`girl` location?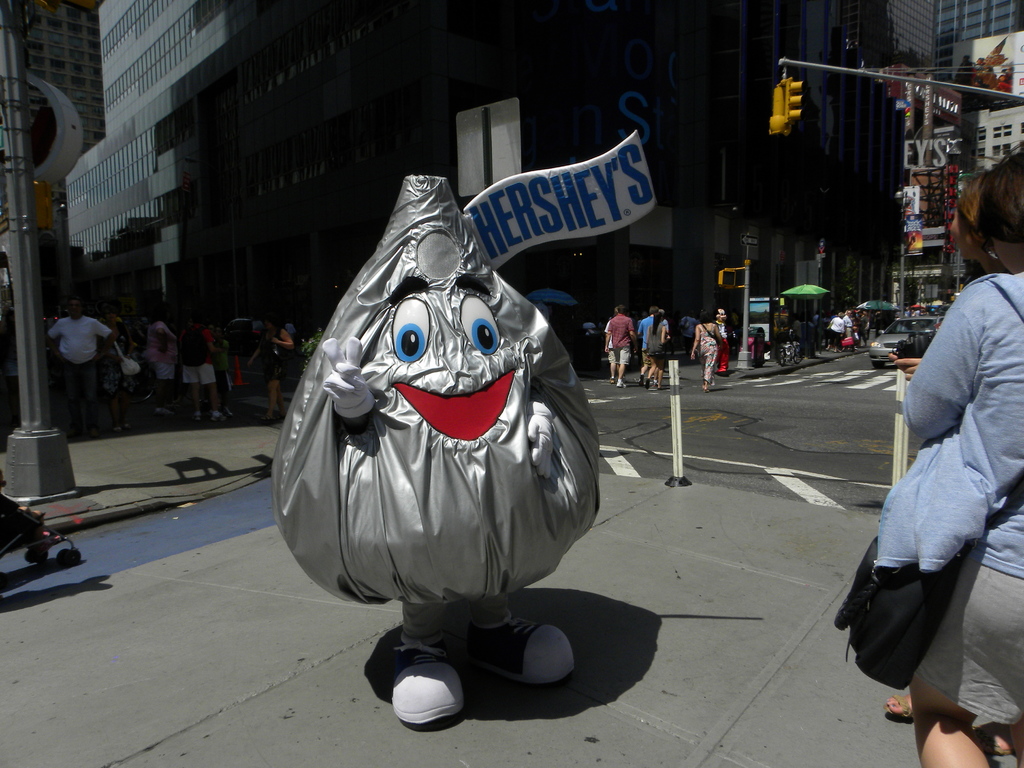
bbox=[888, 172, 1011, 755]
